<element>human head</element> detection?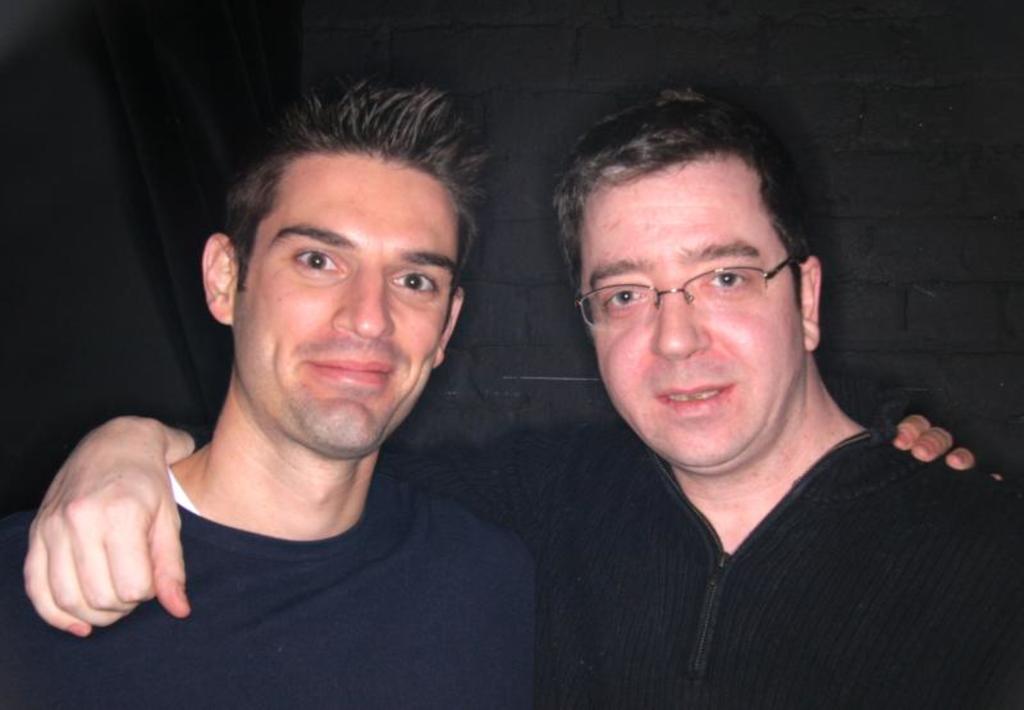
535 111 855 481
